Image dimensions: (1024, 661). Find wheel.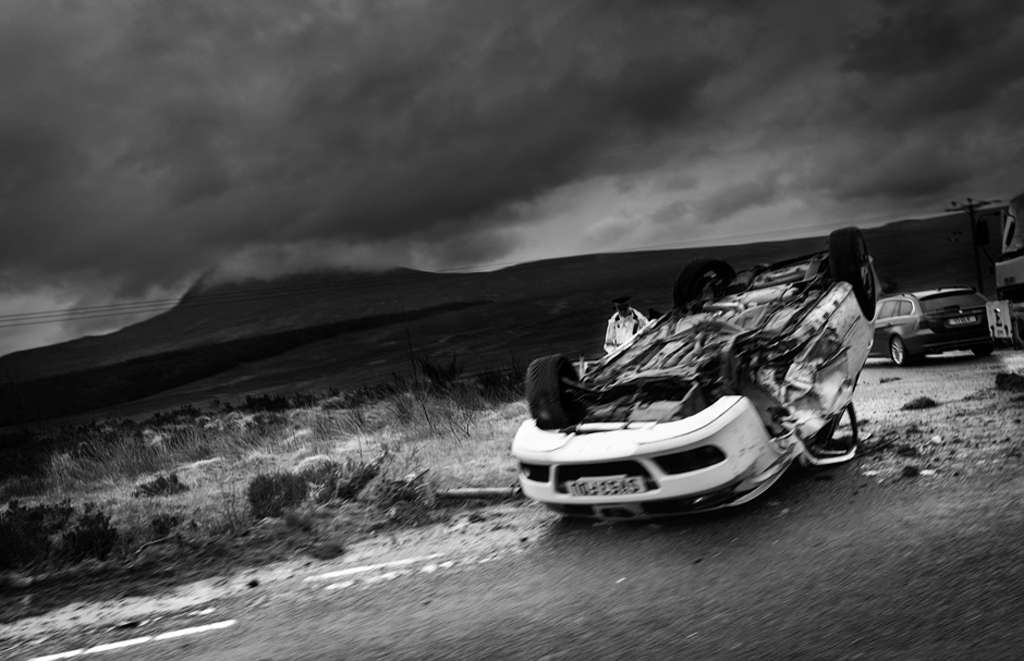
[972, 346, 995, 354].
